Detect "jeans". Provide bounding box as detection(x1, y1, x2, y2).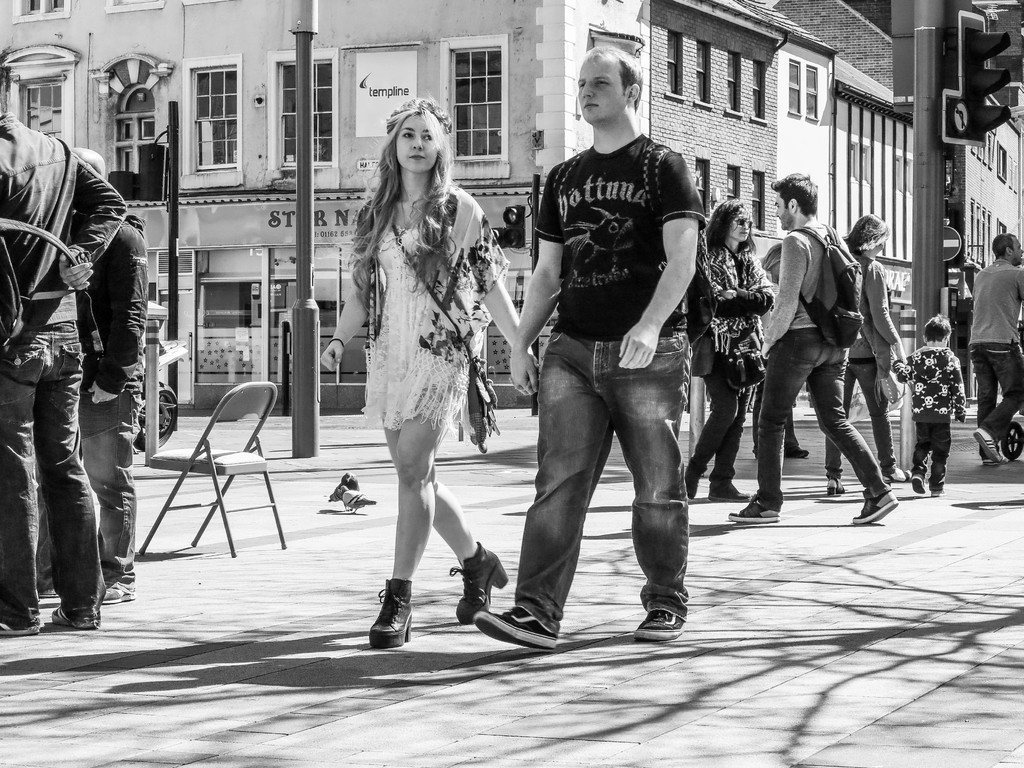
detection(822, 359, 901, 476).
